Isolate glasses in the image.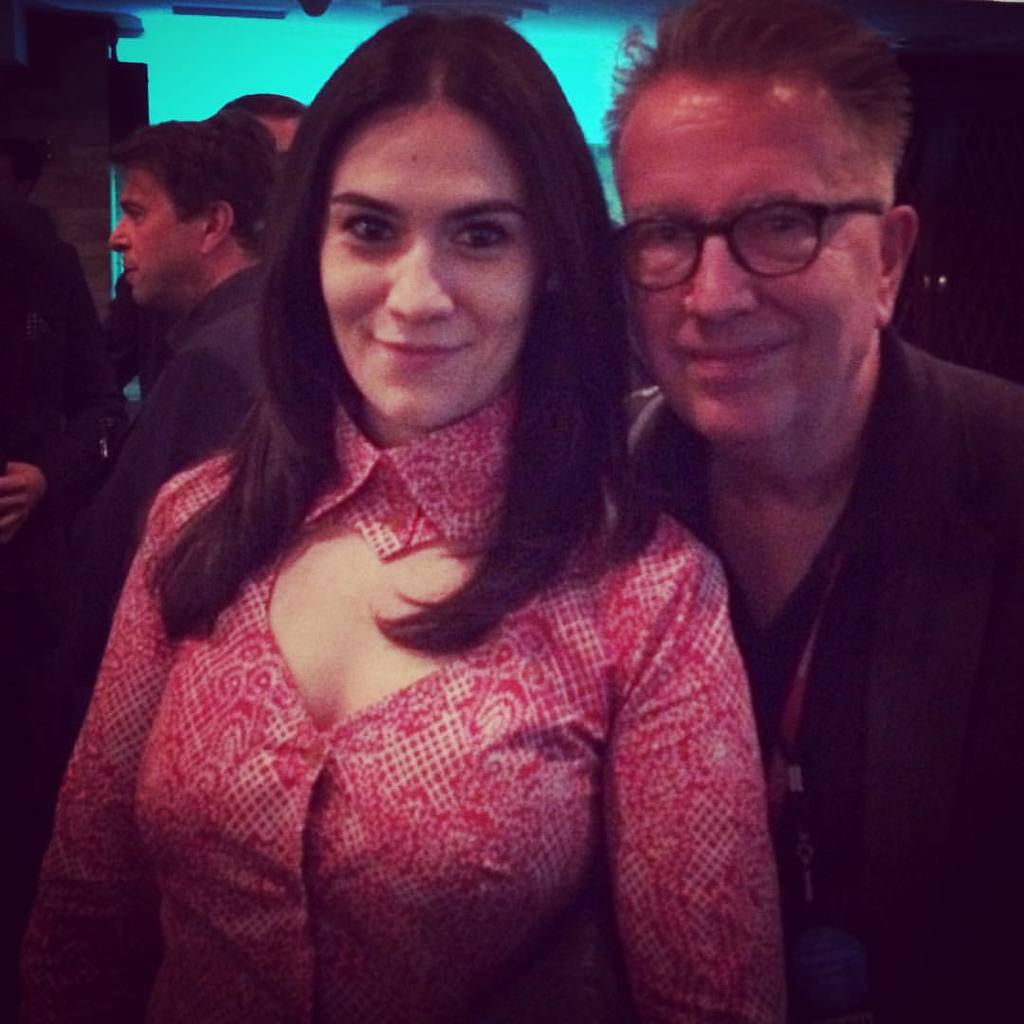
Isolated region: rect(598, 199, 896, 293).
